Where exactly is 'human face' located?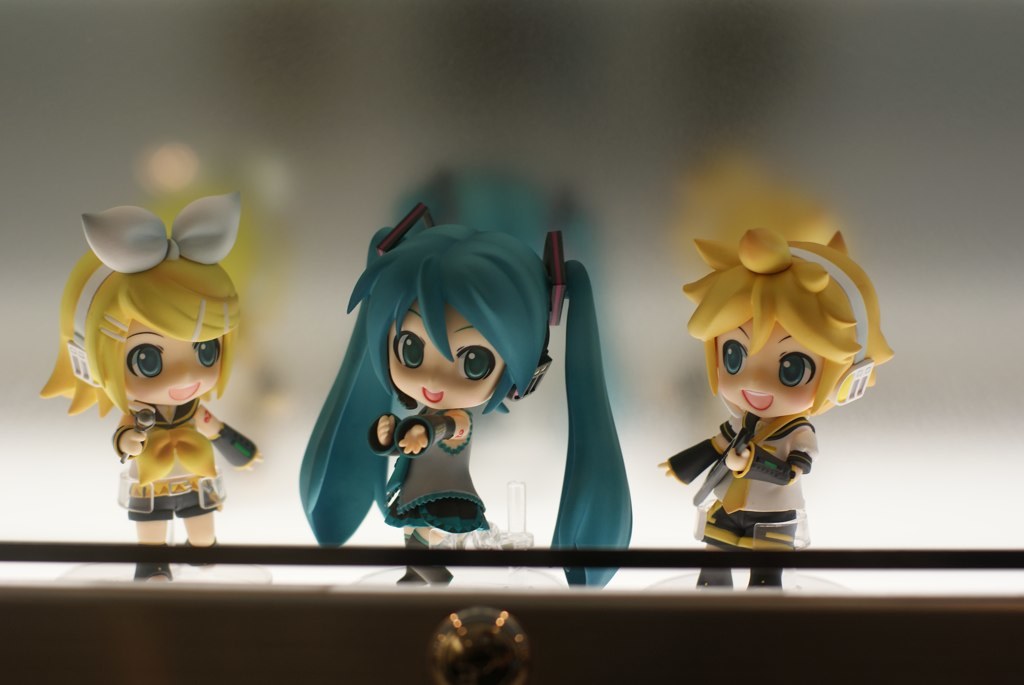
Its bounding box is [717,319,822,417].
